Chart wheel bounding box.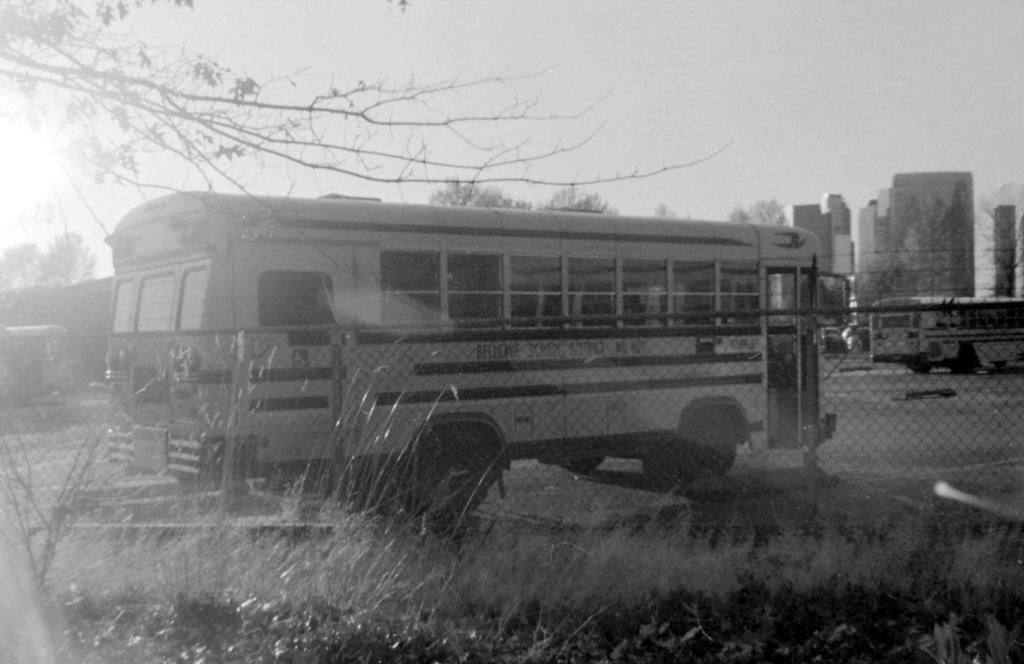
Charted: [left=913, top=365, right=934, bottom=374].
